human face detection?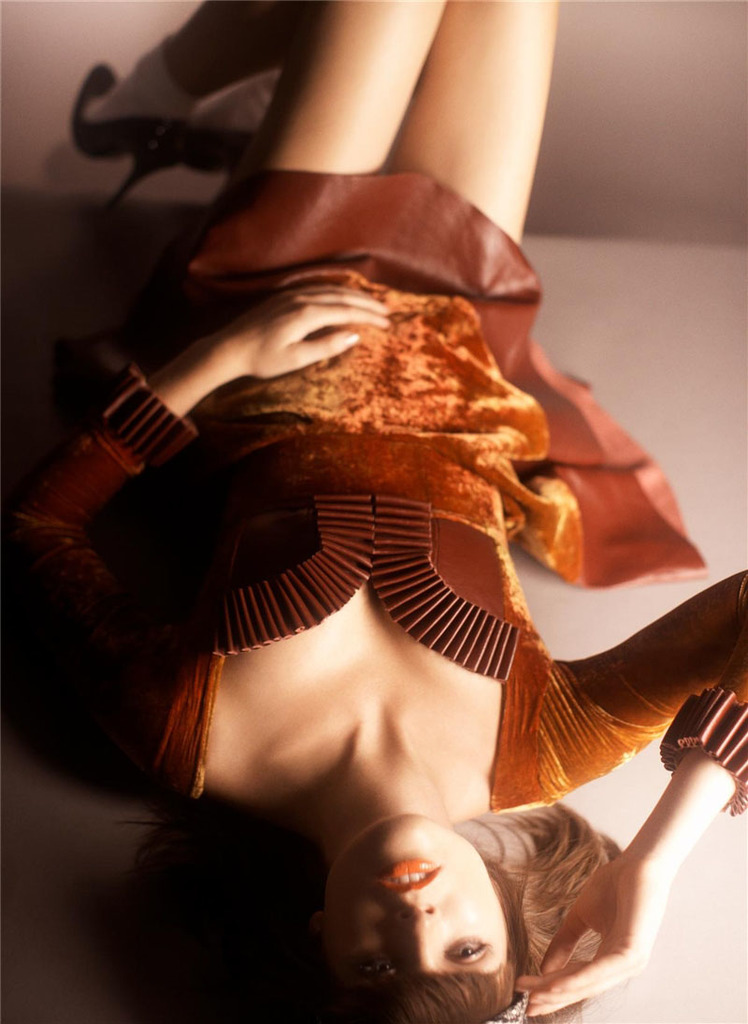
(x1=329, y1=815, x2=504, y2=973)
